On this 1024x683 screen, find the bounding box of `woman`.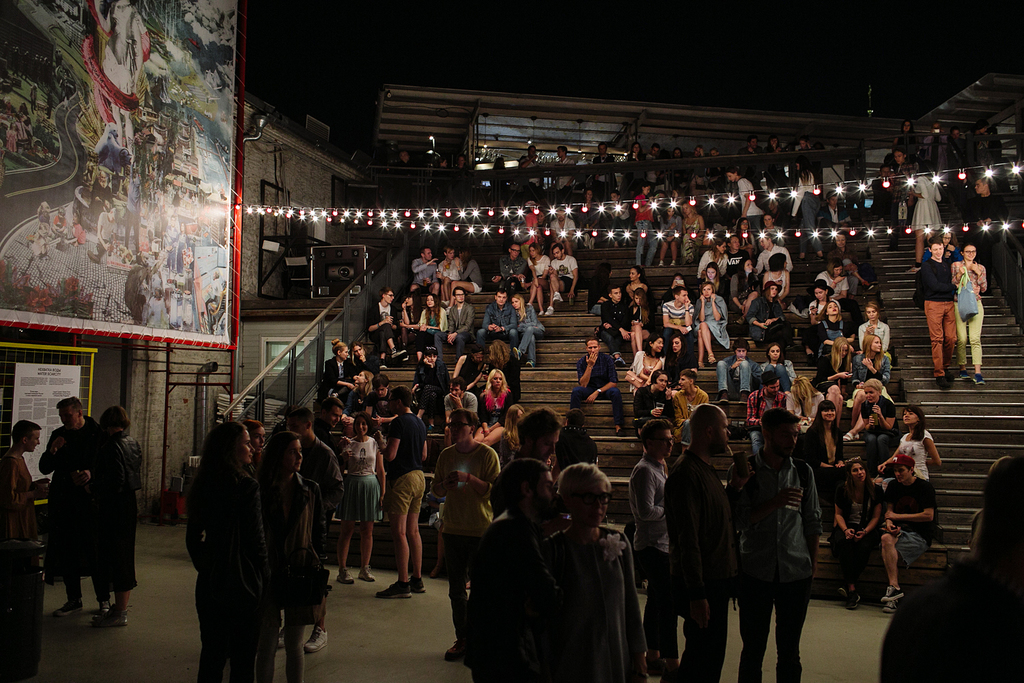
Bounding box: [817, 335, 854, 395].
